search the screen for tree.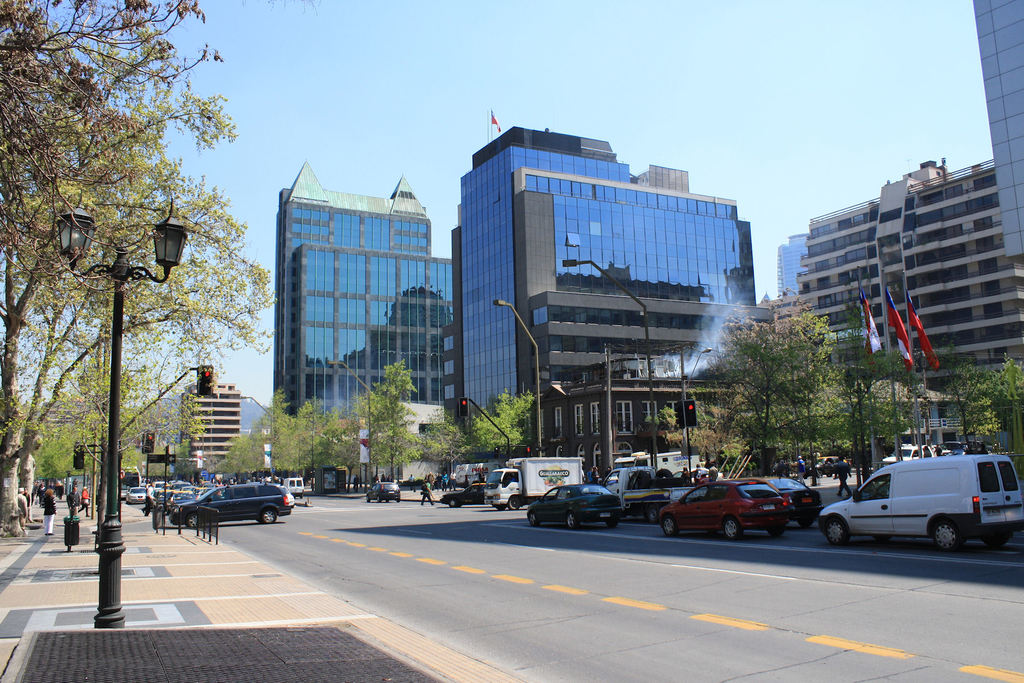
Found at 937 327 1004 465.
